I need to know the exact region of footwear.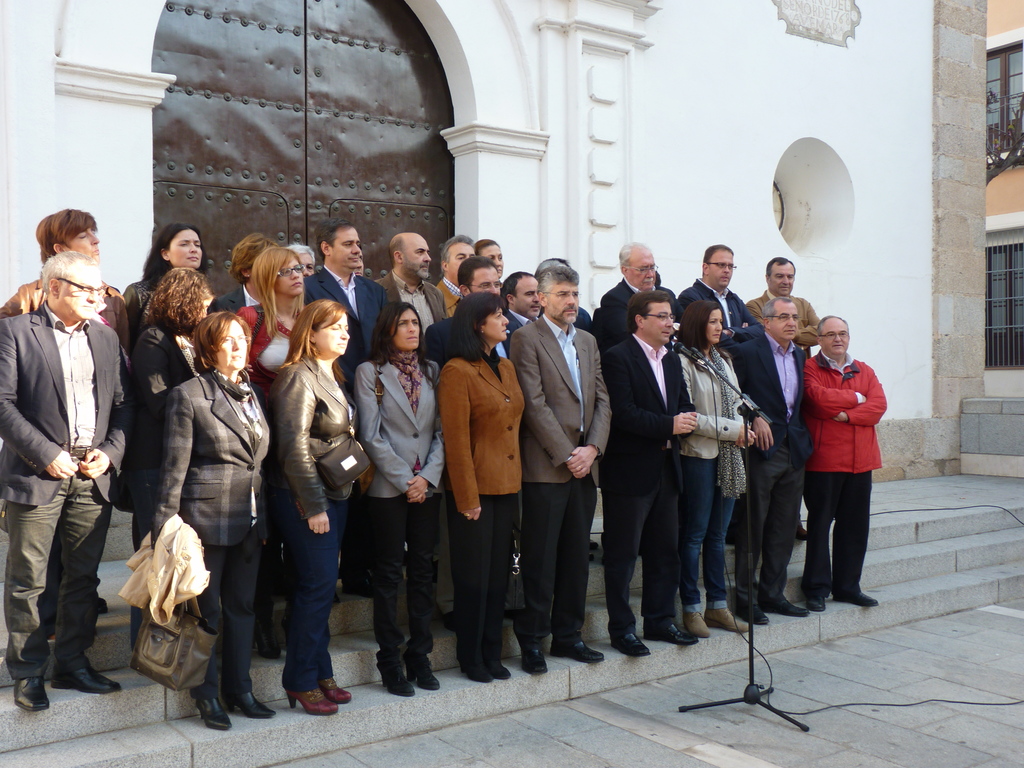
Region: (468,662,496,683).
